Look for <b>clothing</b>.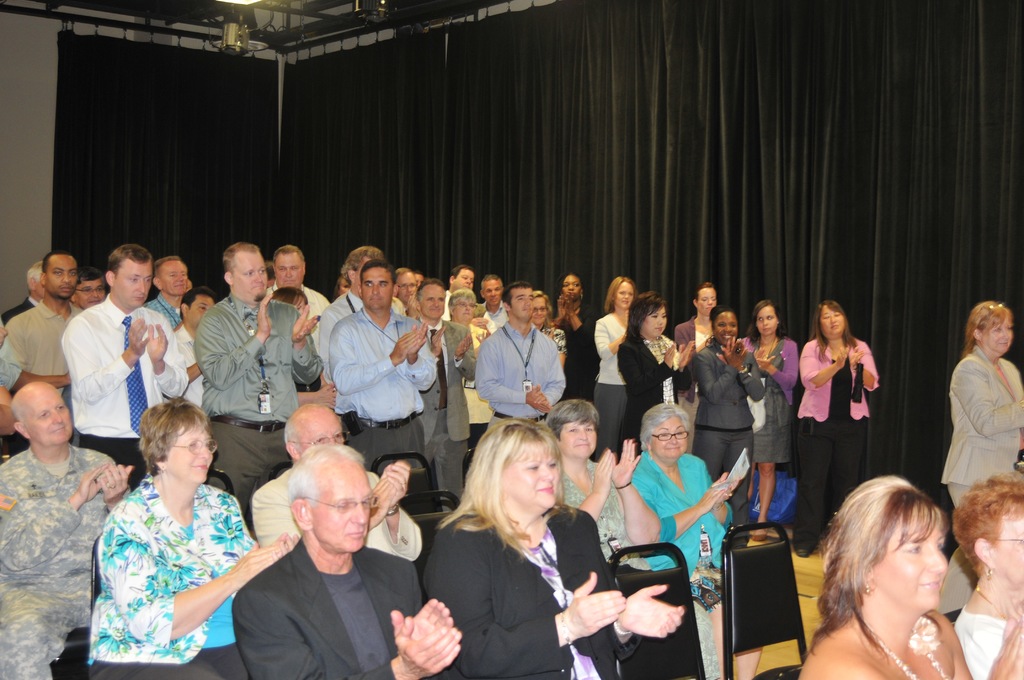
Found: 936 344 1023 614.
